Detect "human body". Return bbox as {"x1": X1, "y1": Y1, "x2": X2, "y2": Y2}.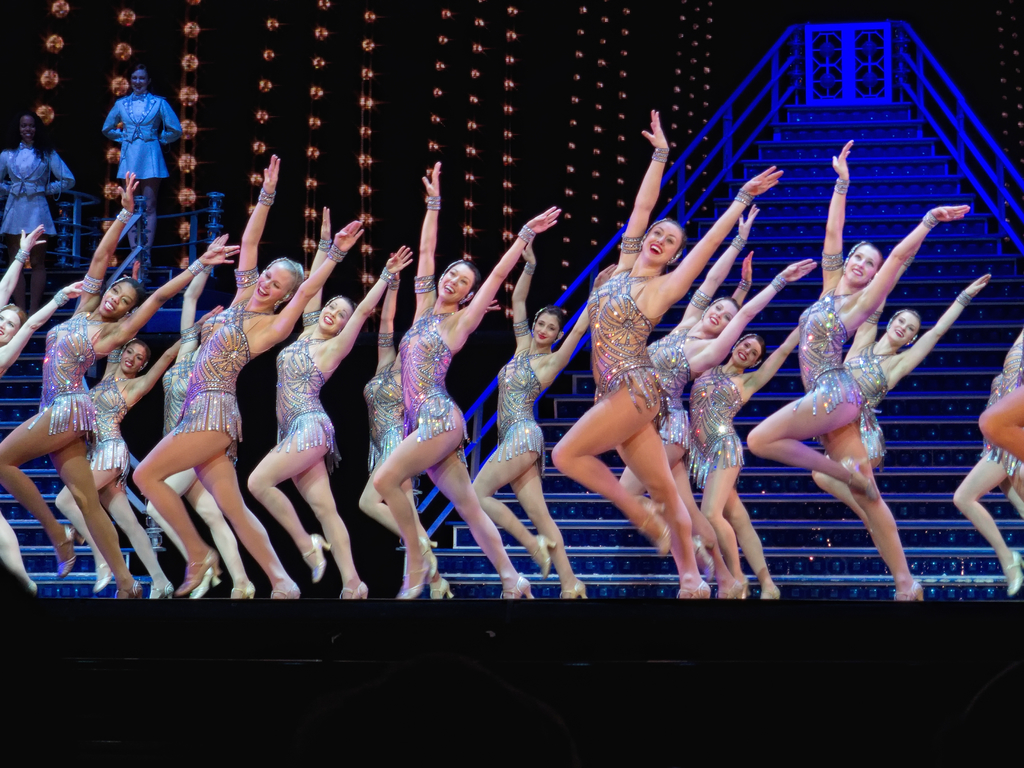
{"x1": 876, "y1": 275, "x2": 988, "y2": 602}.
